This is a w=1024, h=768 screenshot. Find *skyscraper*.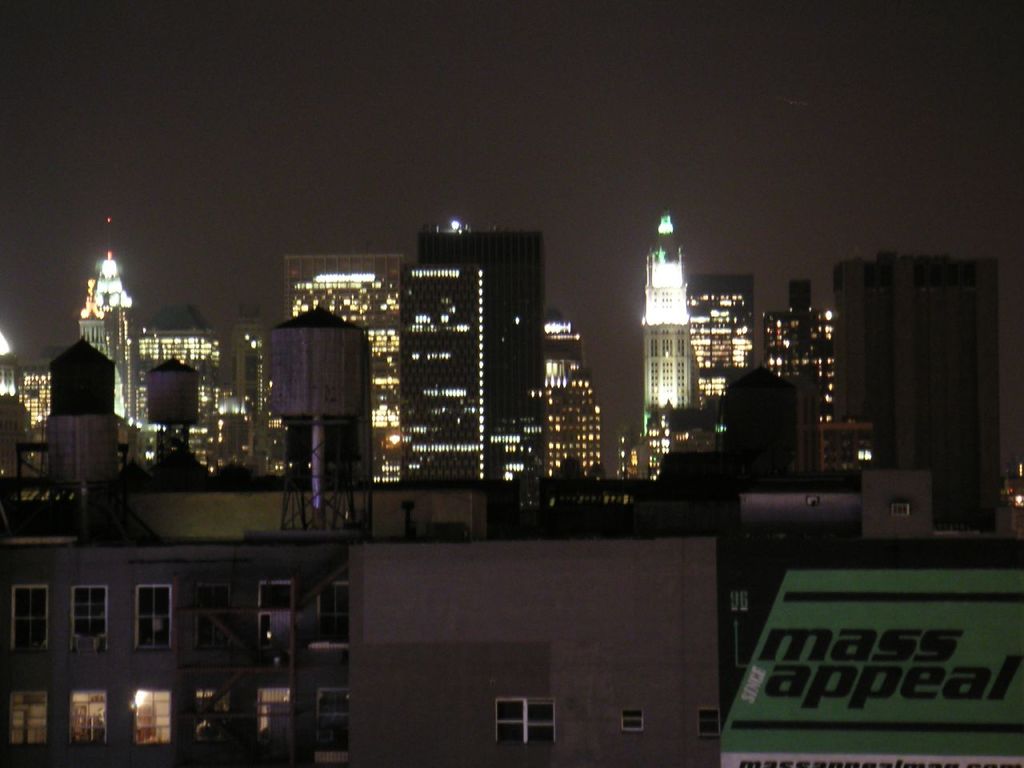
Bounding box: [x1=546, y1=309, x2=605, y2=487].
